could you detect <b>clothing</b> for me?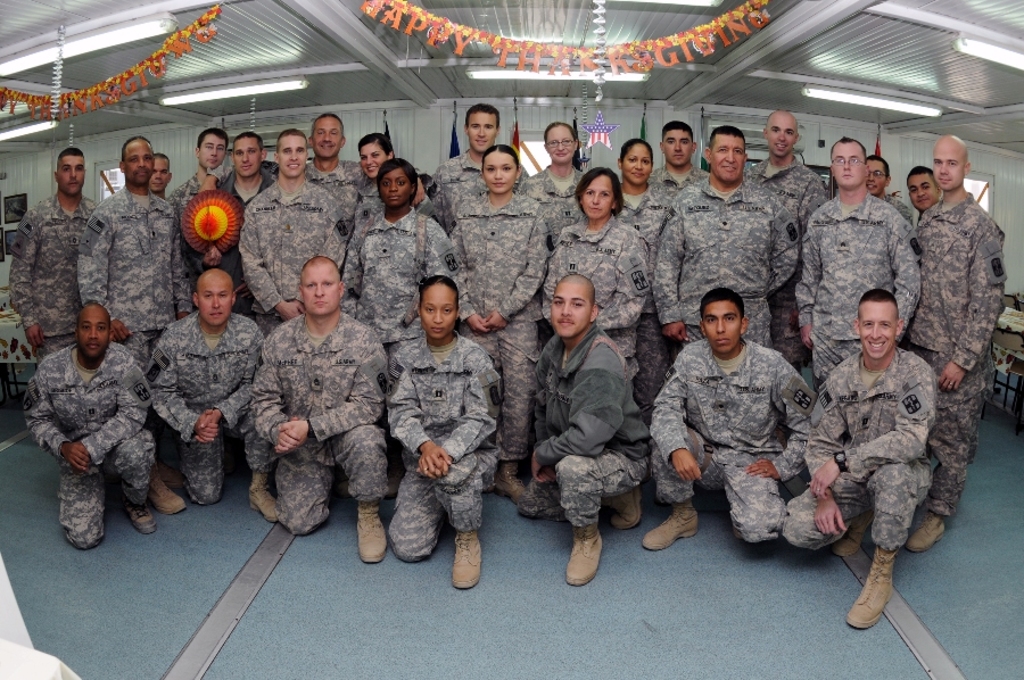
Detection result: <region>778, 324, 925, 575</region>.
